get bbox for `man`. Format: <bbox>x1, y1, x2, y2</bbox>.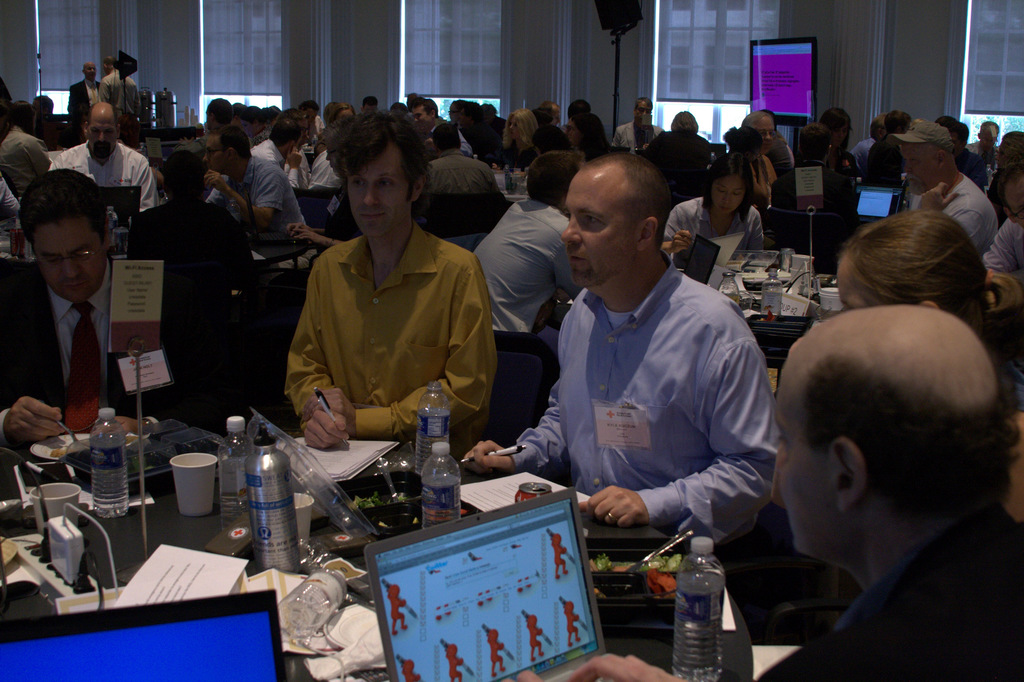
<bbox>127, 147, 255, 326</bbox>.
